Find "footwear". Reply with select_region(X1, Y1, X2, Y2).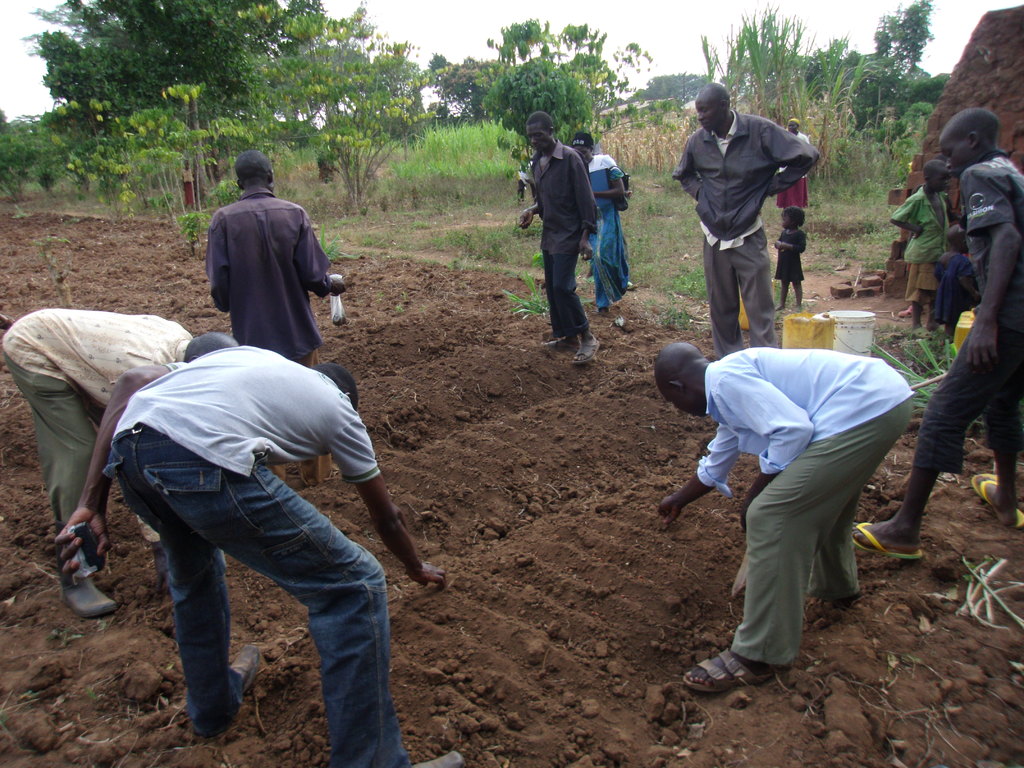
select_region(611, 316, 640, 331).
